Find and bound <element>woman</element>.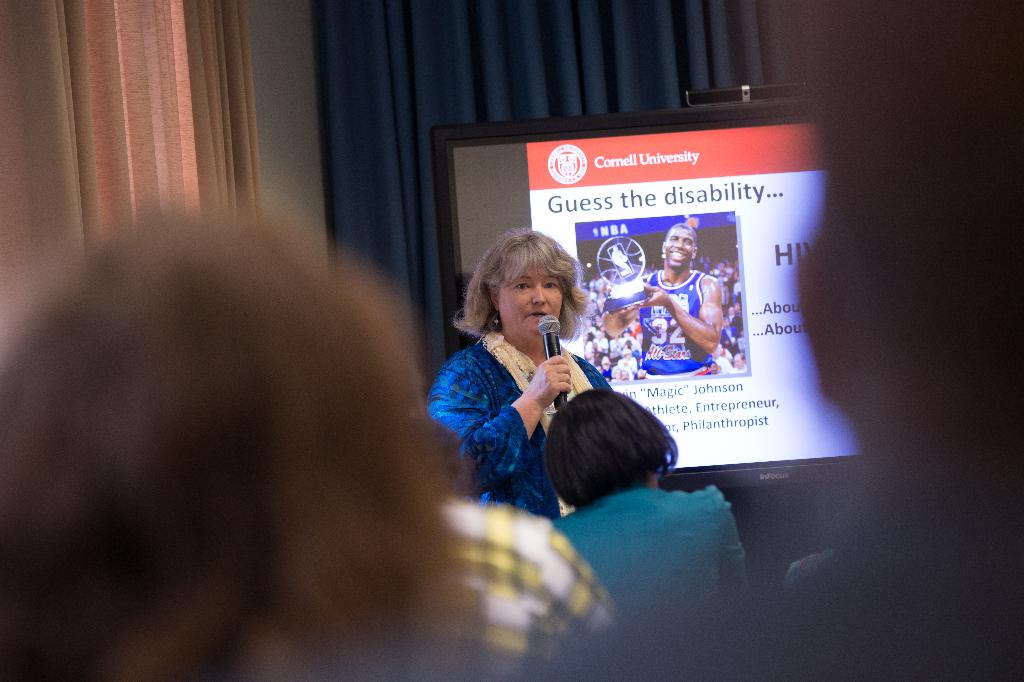
Bound: {"x1": 543, "y1": 388, "x2": 753, "y2": 628}.
